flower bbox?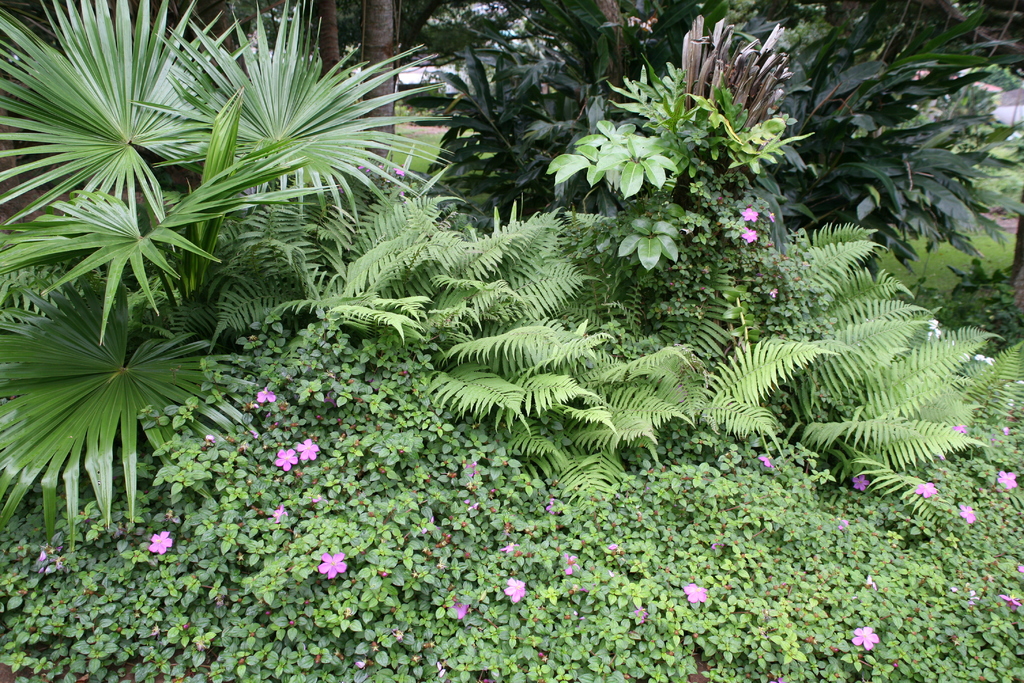
<box>502,541,518,554</box>
